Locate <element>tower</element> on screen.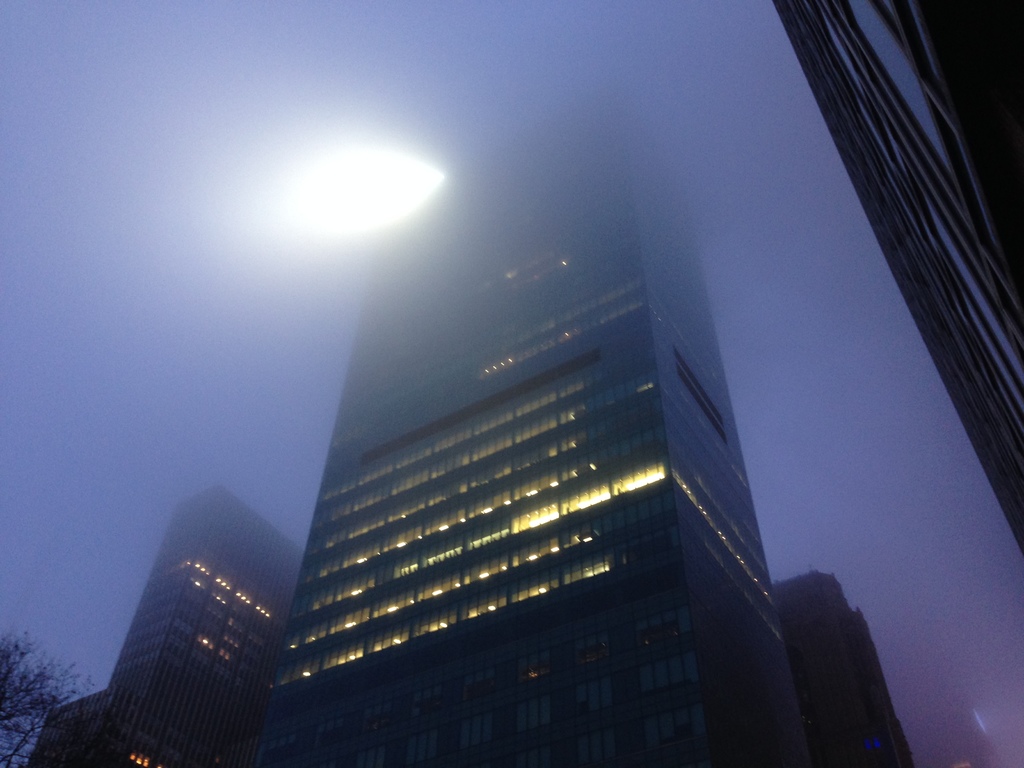
On screen at Rect(20, 478, 310, 767).
